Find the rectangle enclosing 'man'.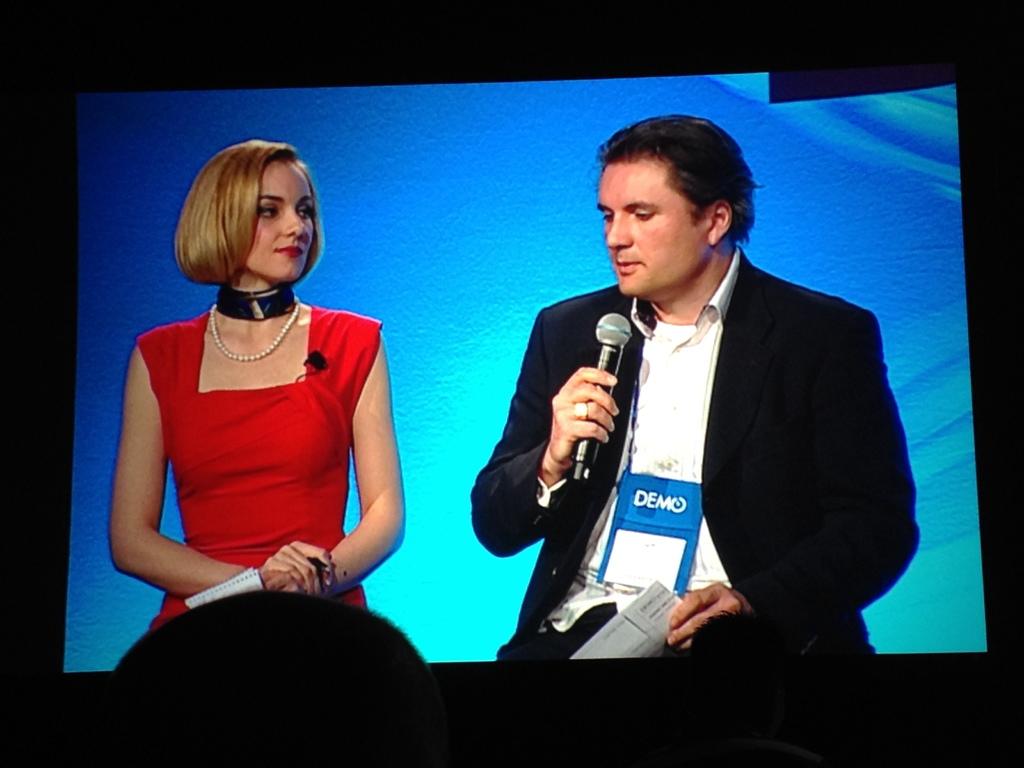
{"left": 495, "top": 124, "right": 899, "bottom": 700}.
